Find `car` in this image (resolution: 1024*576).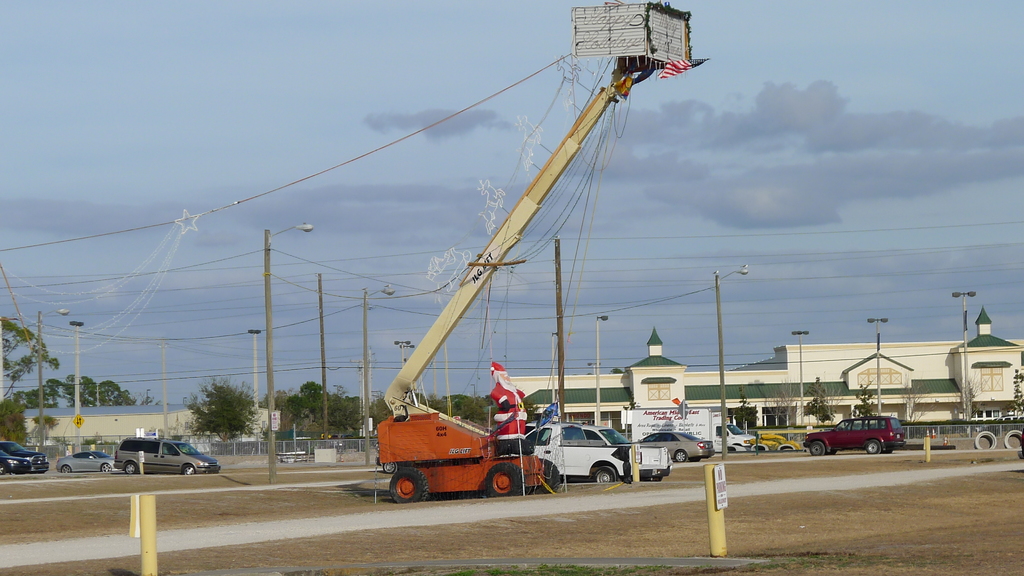
[56, 450, 123, 475].
